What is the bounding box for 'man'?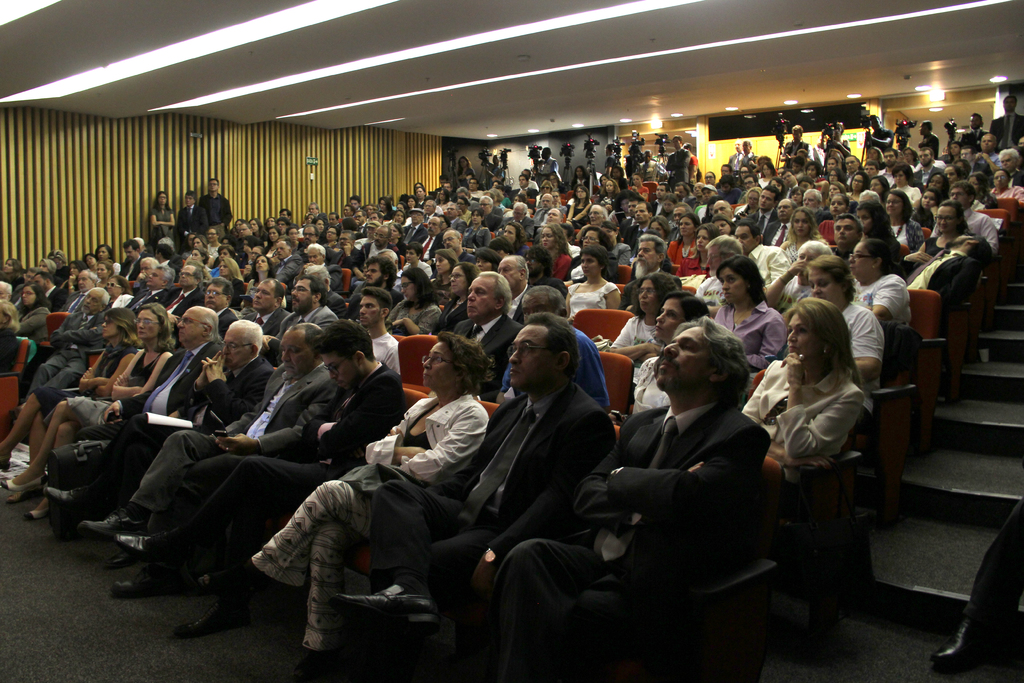
350,195,358,206.
